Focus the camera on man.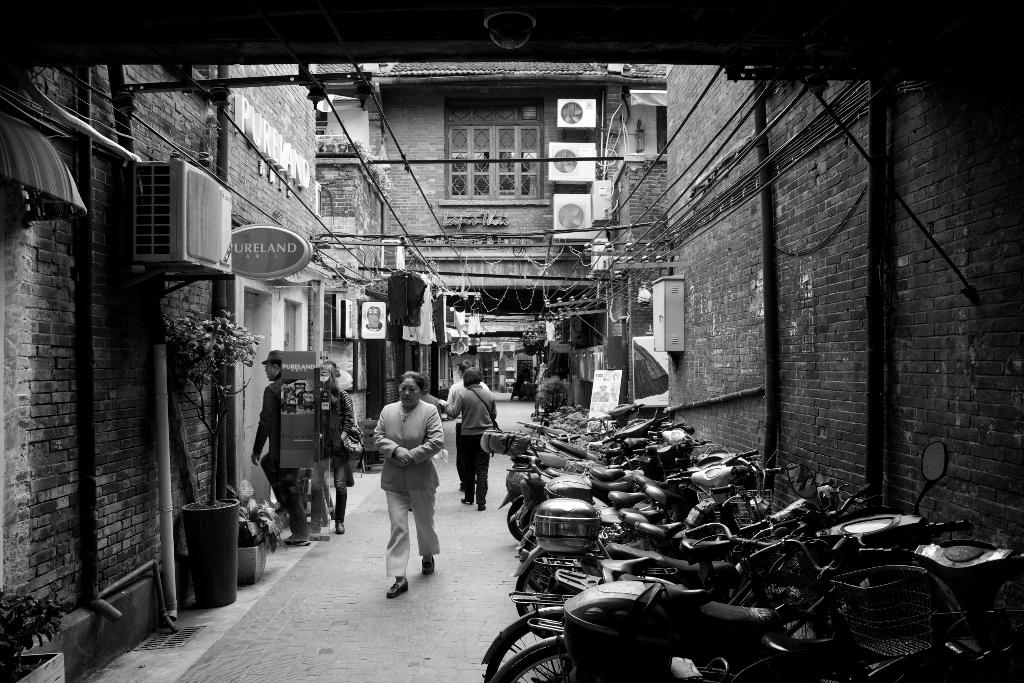
Focus region: region(246, 349, 313, 539).
